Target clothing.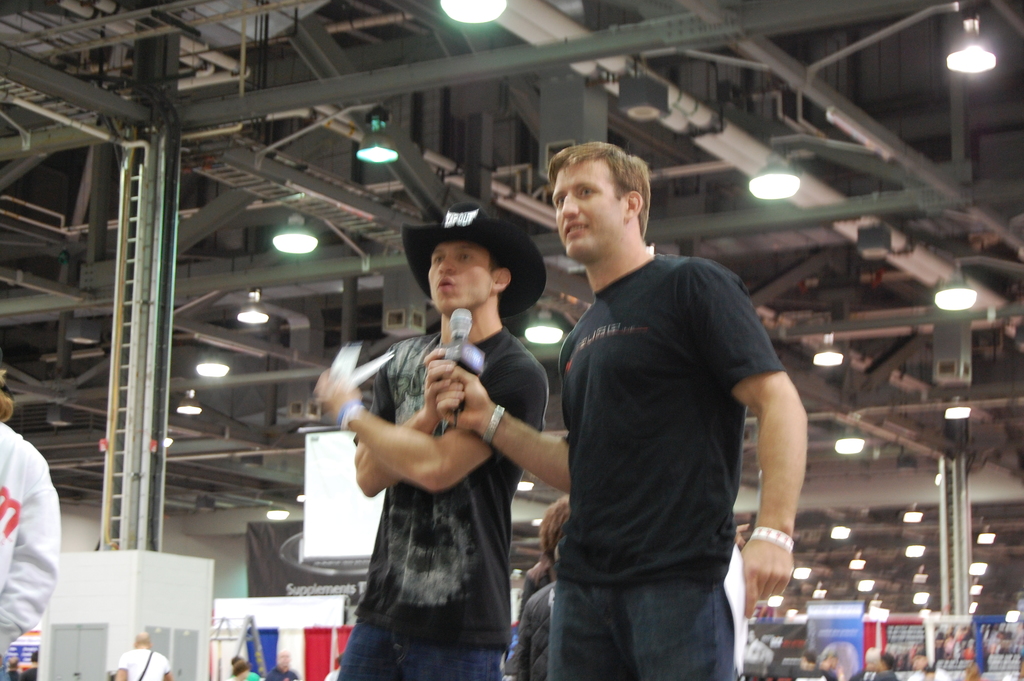
Target region: 532,188,802,680.
